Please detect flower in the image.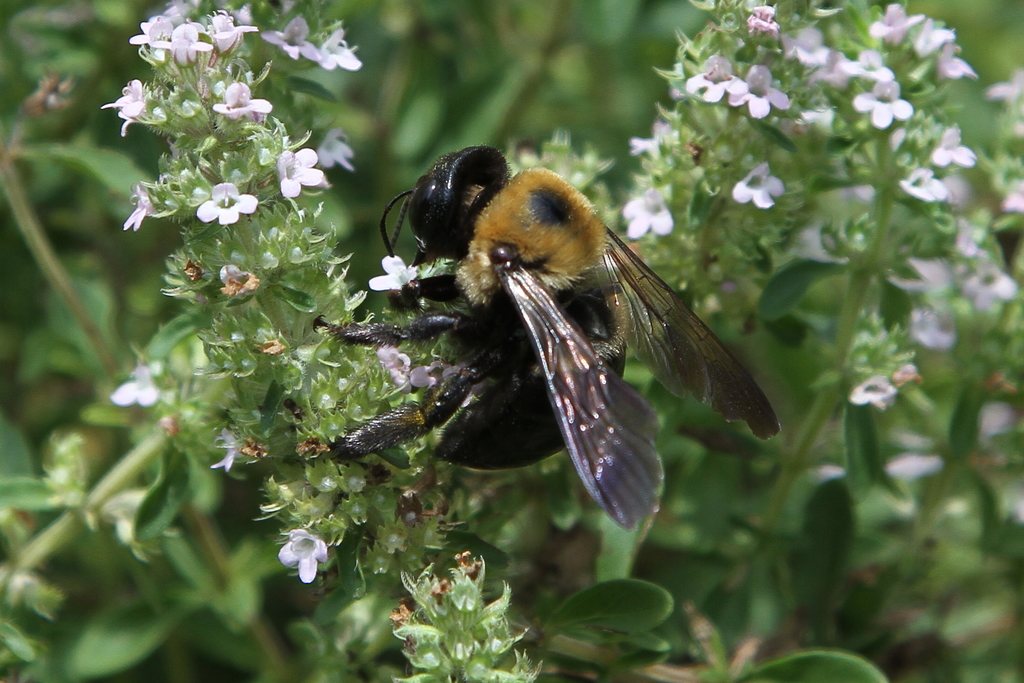
376, 345, 413, 388.
